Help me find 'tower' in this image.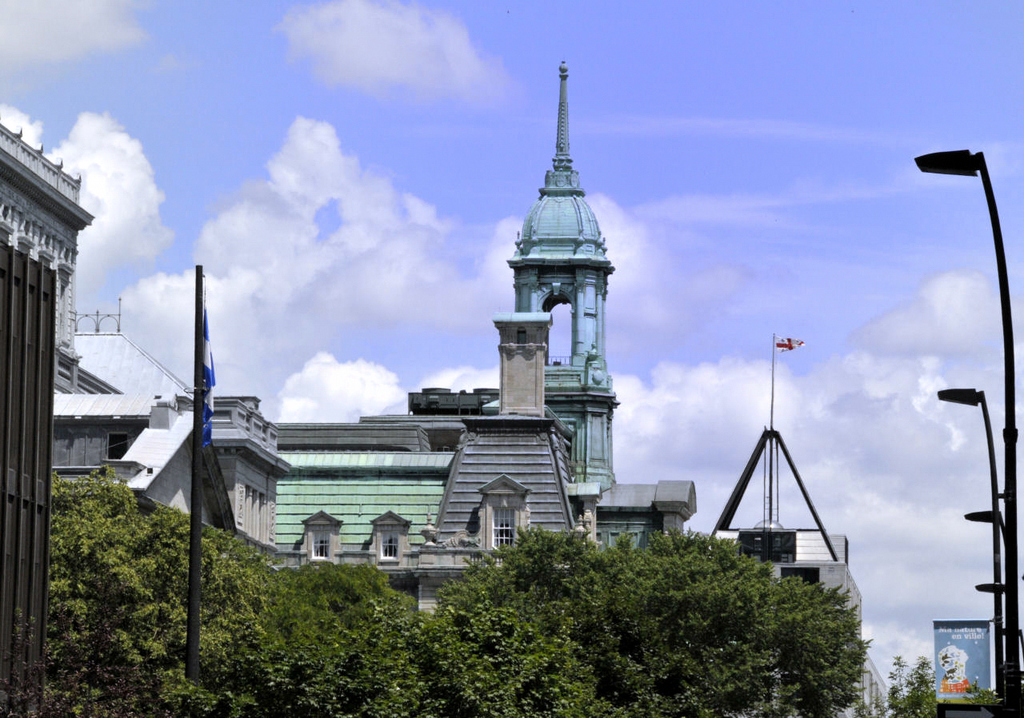
Found it: bbox=[506, 64, 625, 490].
